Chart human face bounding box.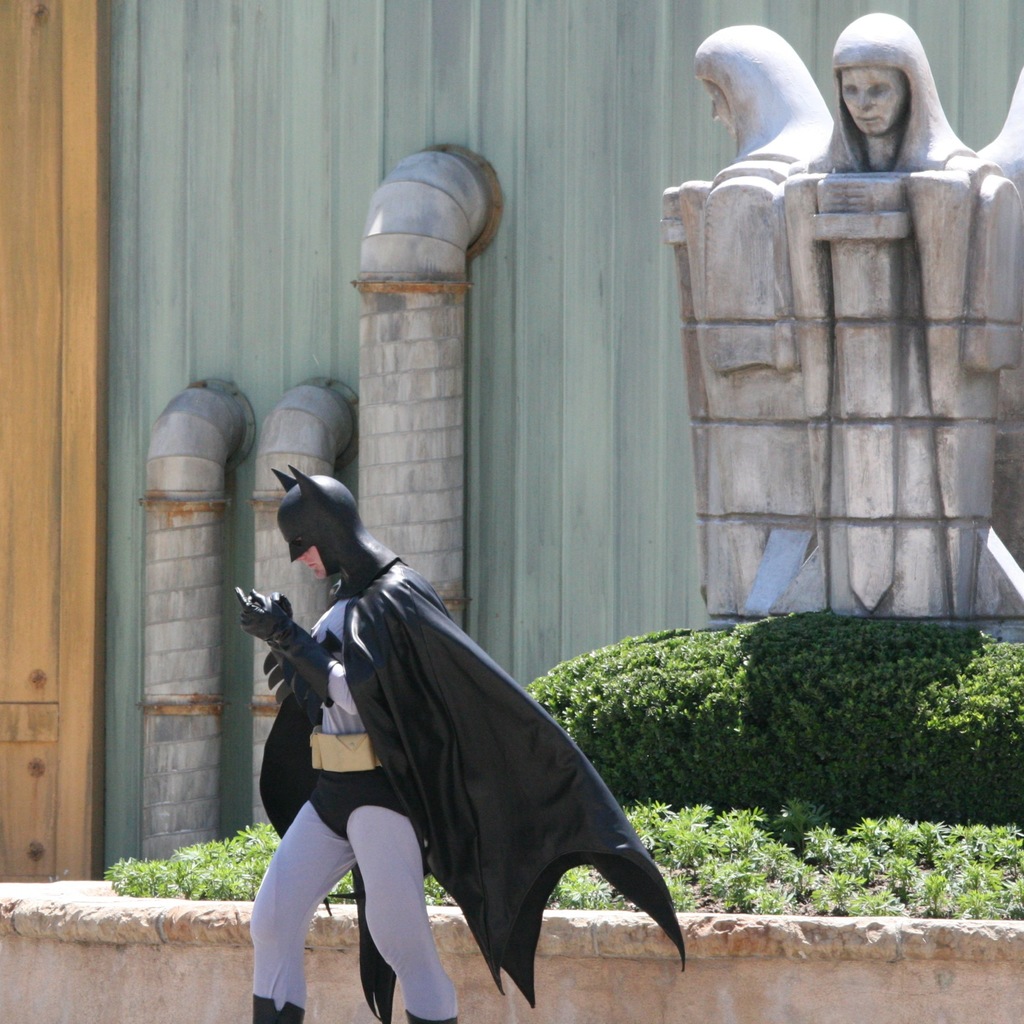
Charted: 839,65,909,135.
